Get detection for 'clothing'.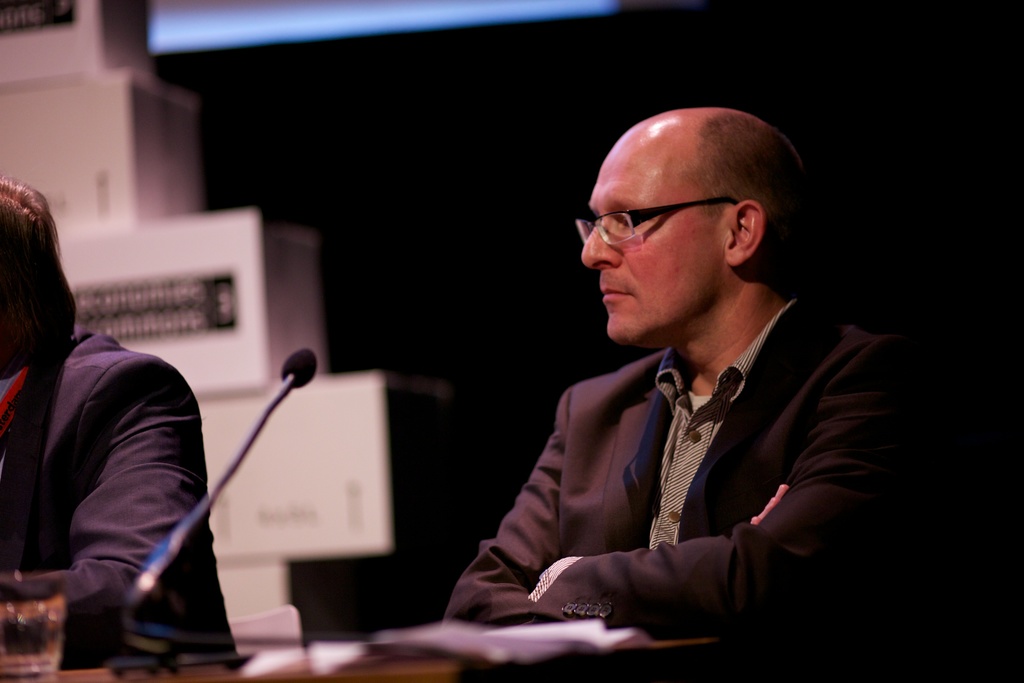
Detection: box(0, 324, 230, 674).
